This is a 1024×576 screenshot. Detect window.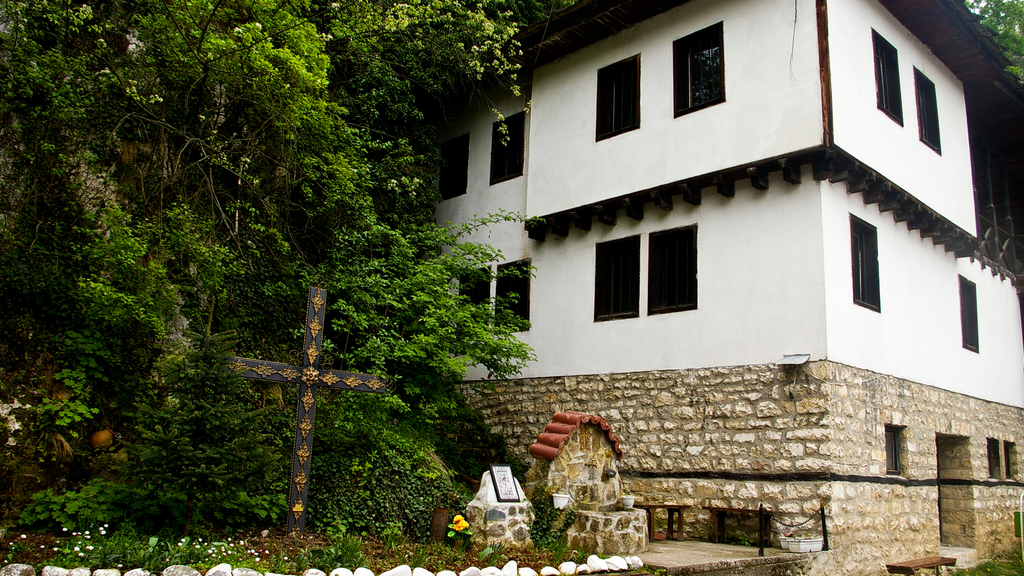
(1002,442,1018,477).
